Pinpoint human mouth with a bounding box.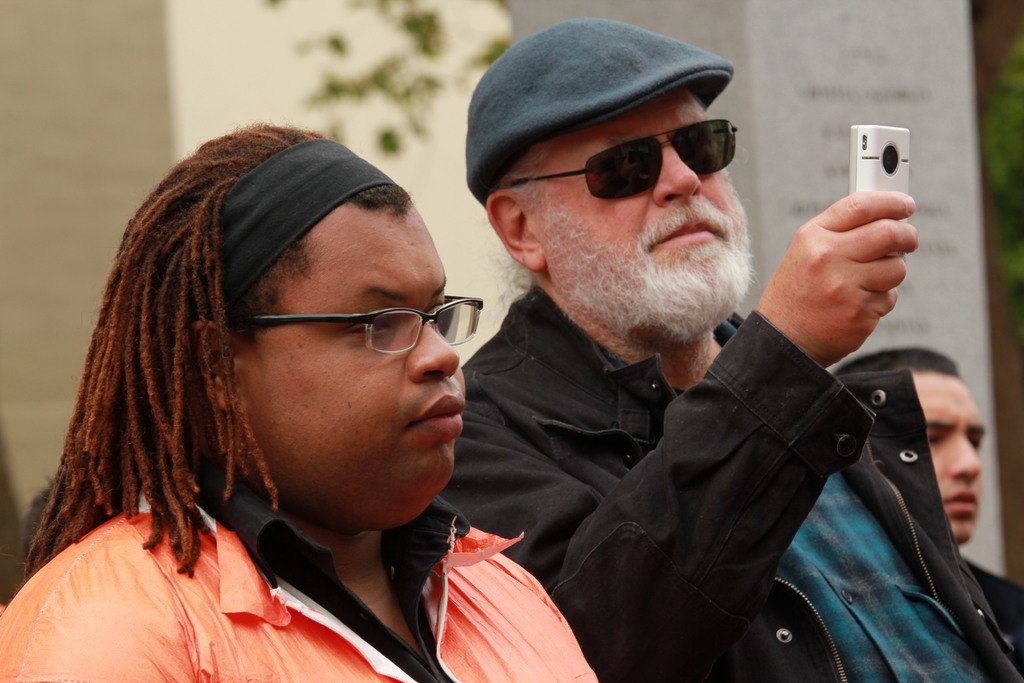
(left=941, top=493, right=980, bottom=513).
